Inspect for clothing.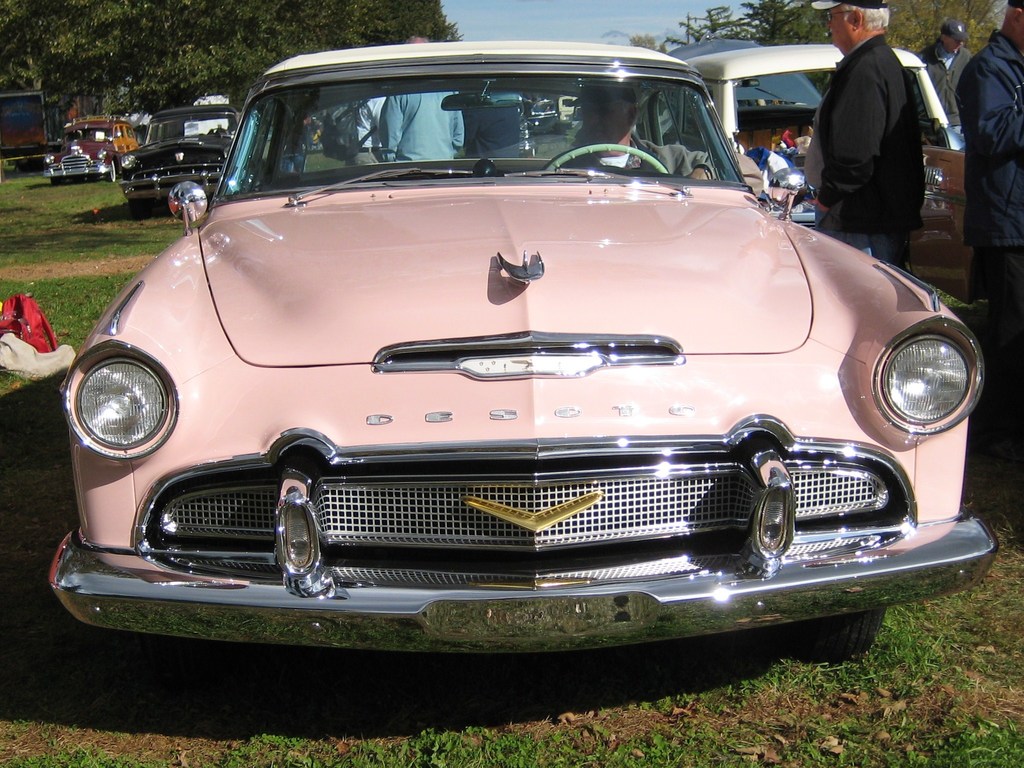
Inspection: x1=378 y1=78 x2=449 y2=173.
